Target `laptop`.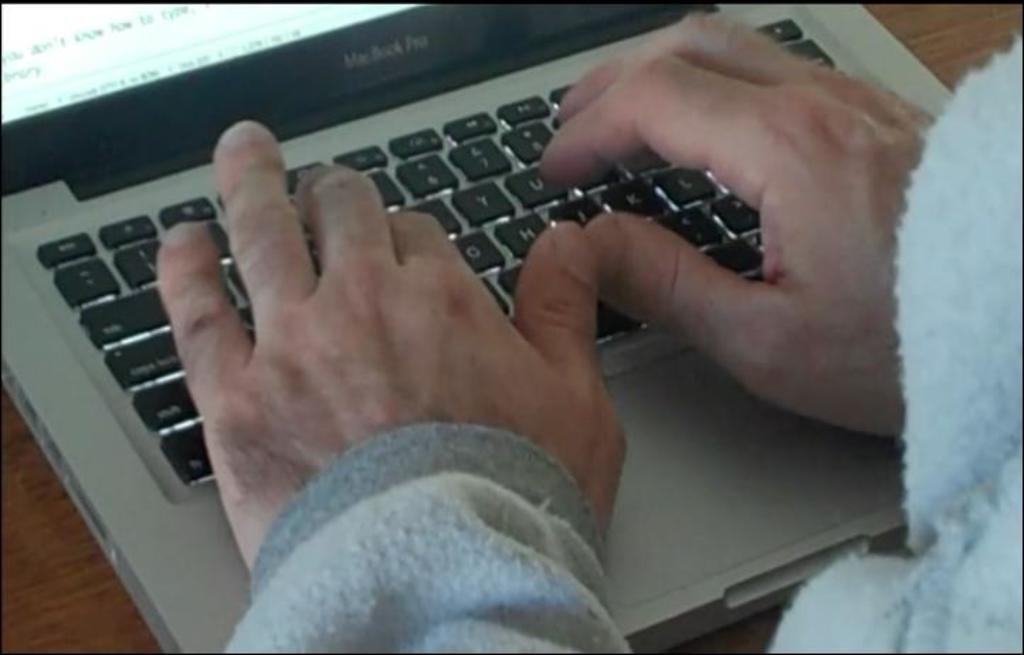
Target region: [left=0, top=0, right=956, bottom=654].
